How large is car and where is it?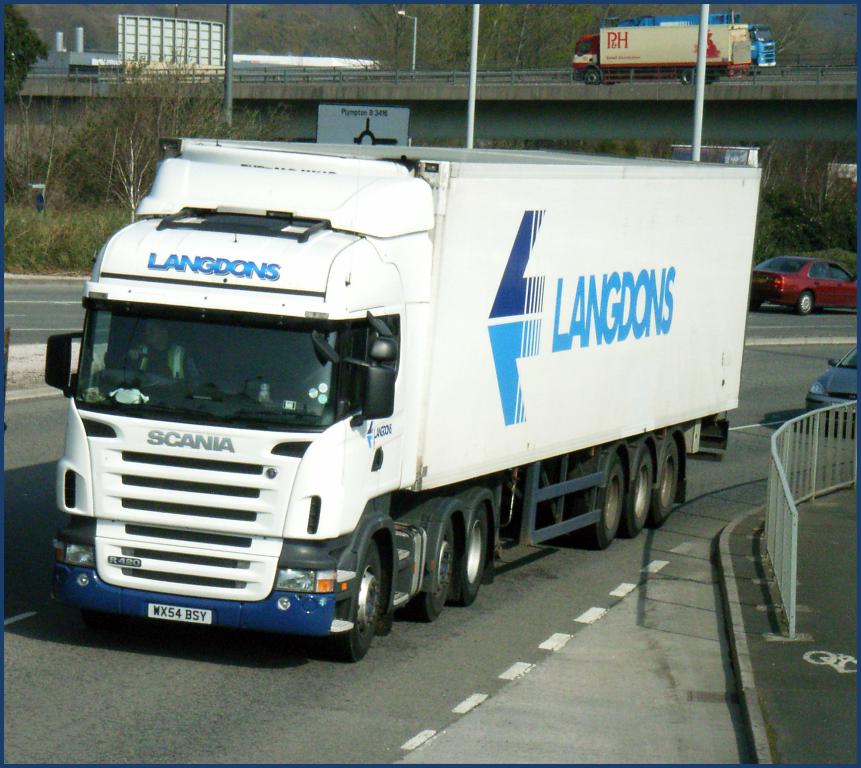
Bounding box: bbox=[747, 257, 860, 314].
